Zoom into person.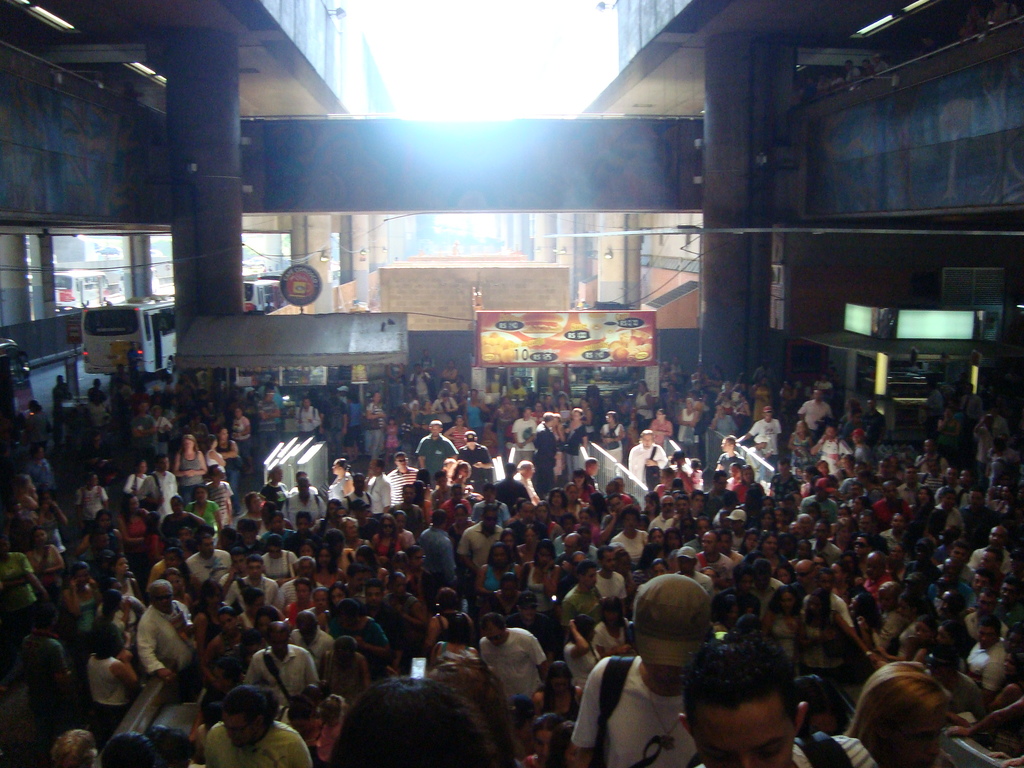
Zoom target: [x1=294, y1=395, x2=323, y2=442].
